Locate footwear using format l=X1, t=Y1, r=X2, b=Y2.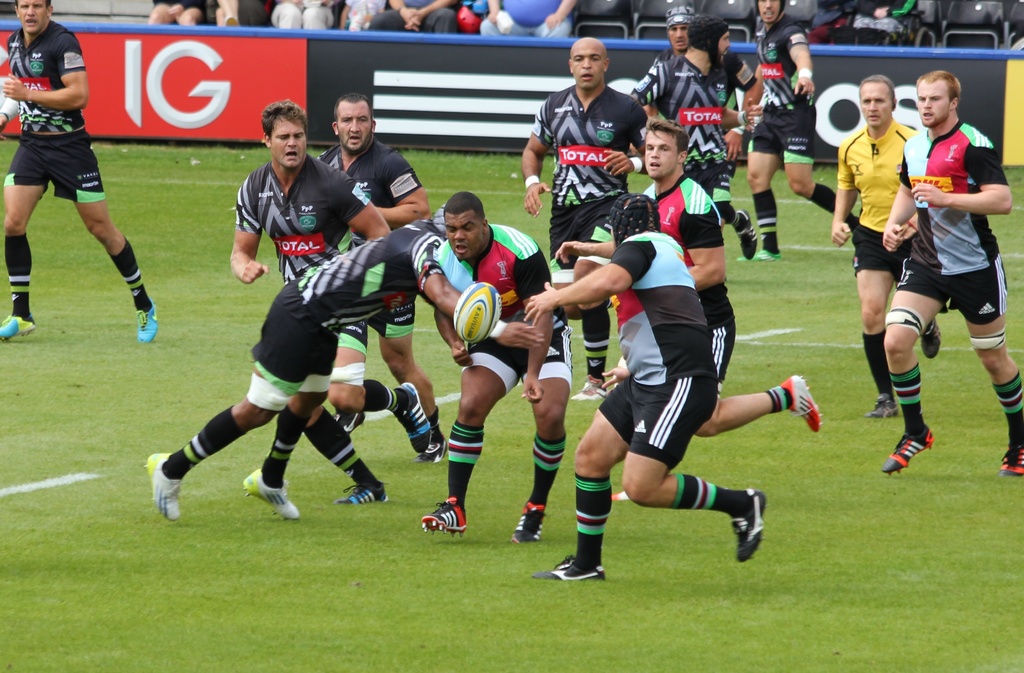
l=134, t=297, r=163, b=345.
